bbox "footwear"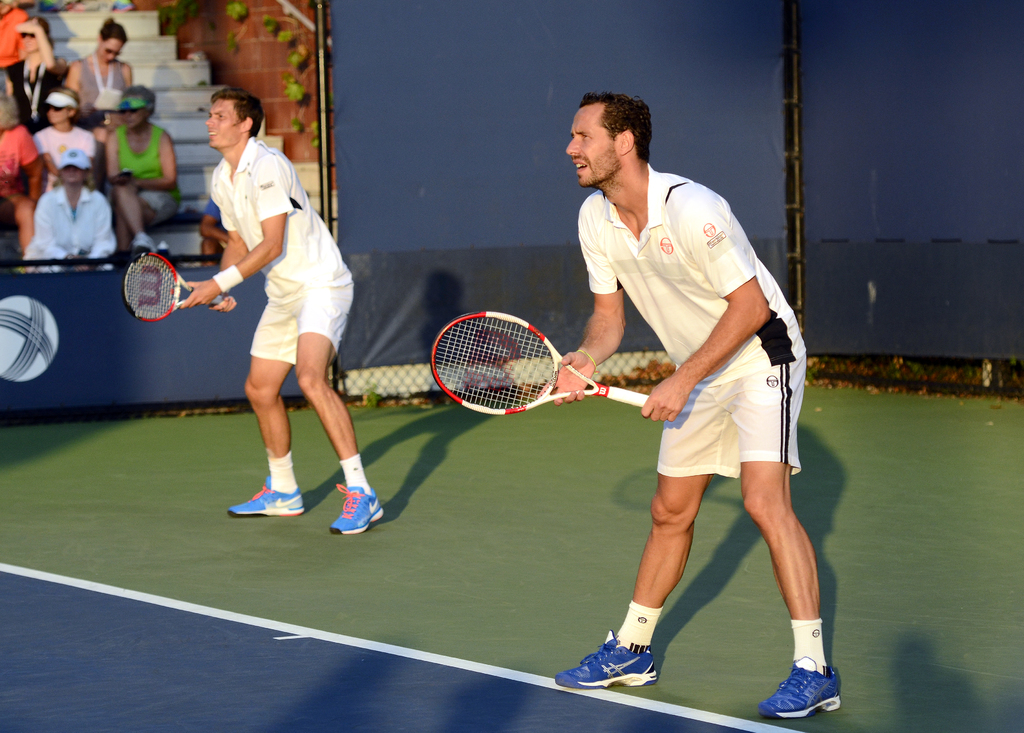
left=575, top=631, right=672, bottom=698
